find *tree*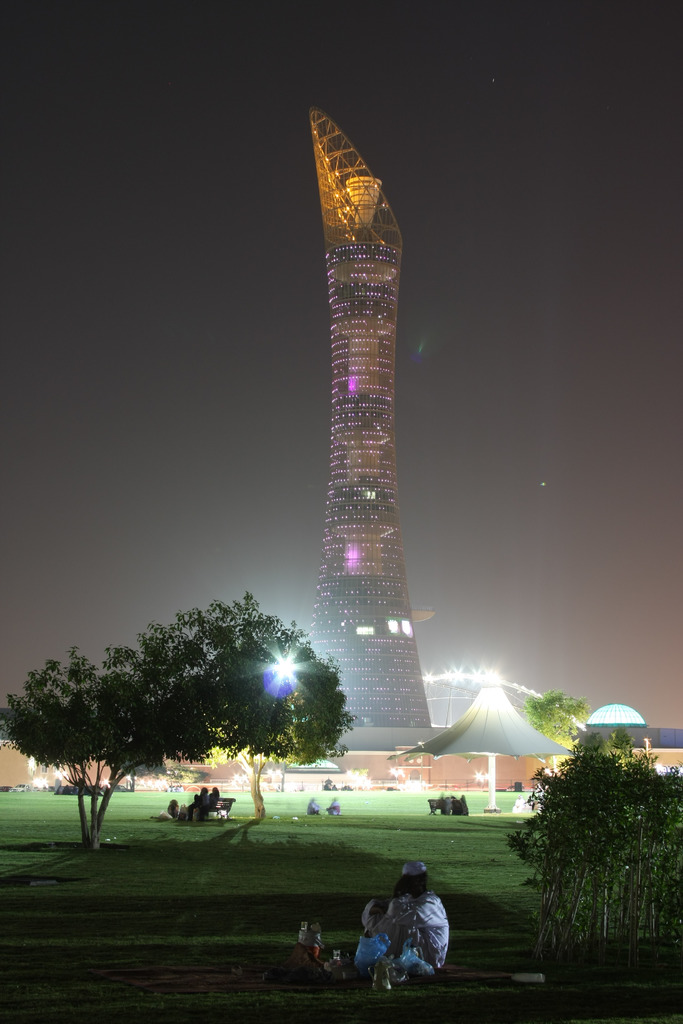
box=[146, 584, 352, 819]
